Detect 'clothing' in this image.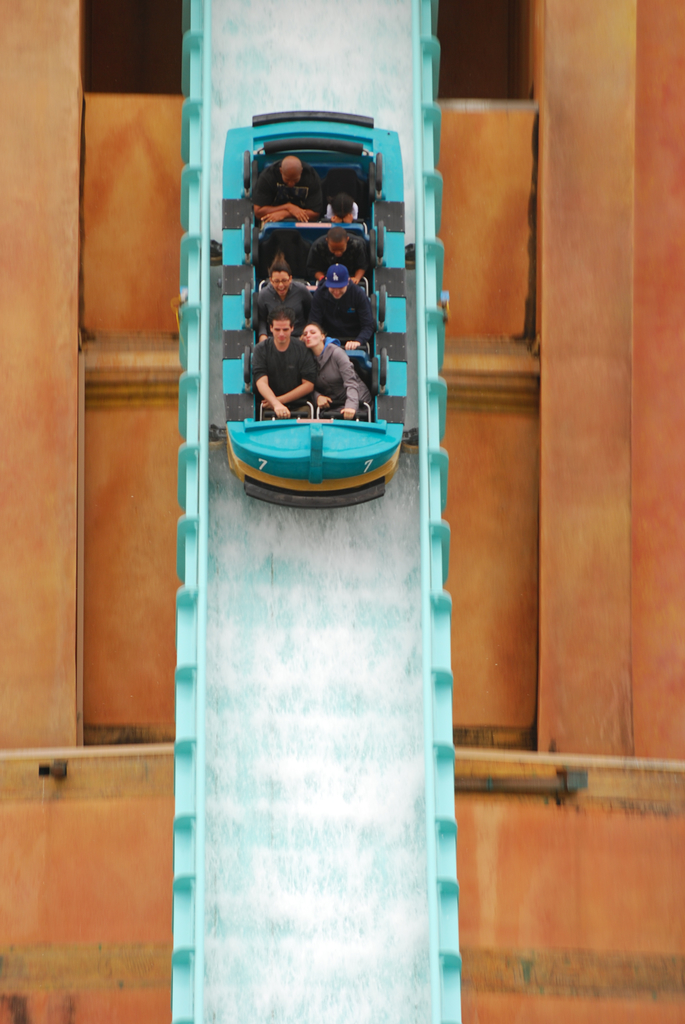
Detection: select_region(306, 232, 366, 276).
